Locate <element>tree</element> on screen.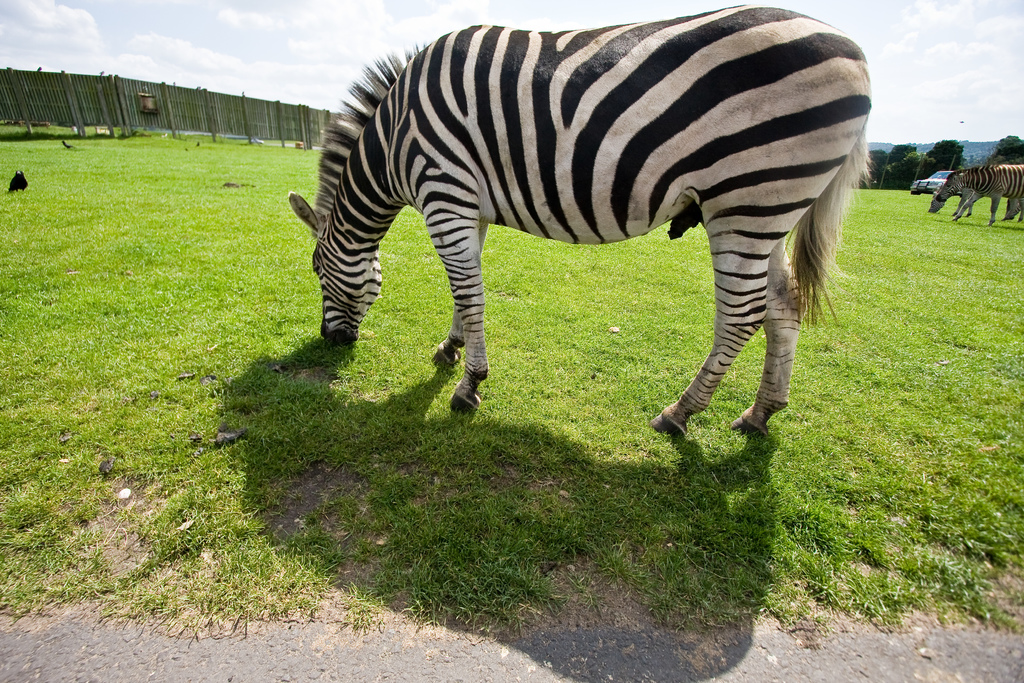
On screen at <region>985, 133, 1023, 171</region>.
